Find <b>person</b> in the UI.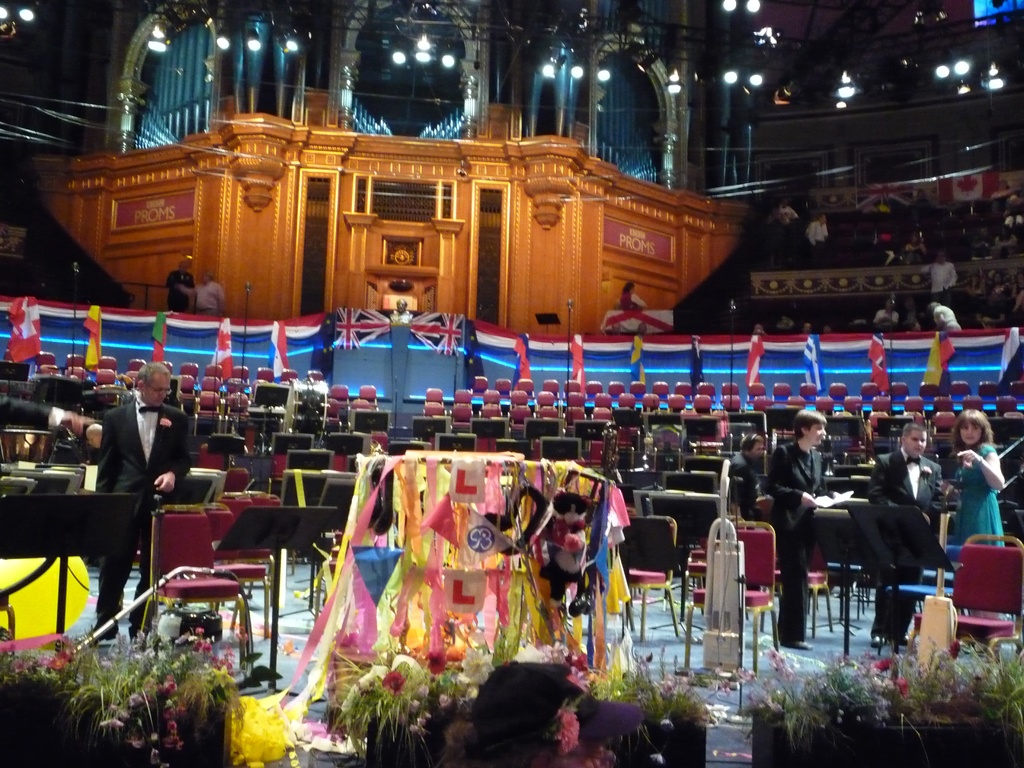
UI element at BBox(0, 392, 92, 433).
